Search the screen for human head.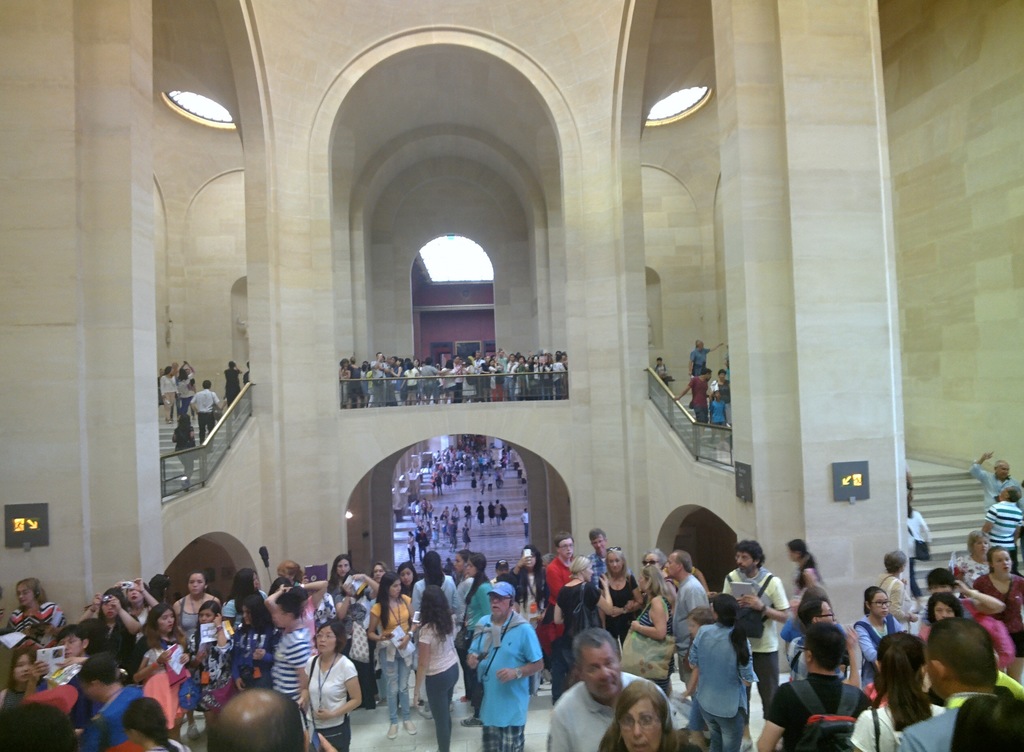
Found at bbox=[605, 548, 623, 577].
